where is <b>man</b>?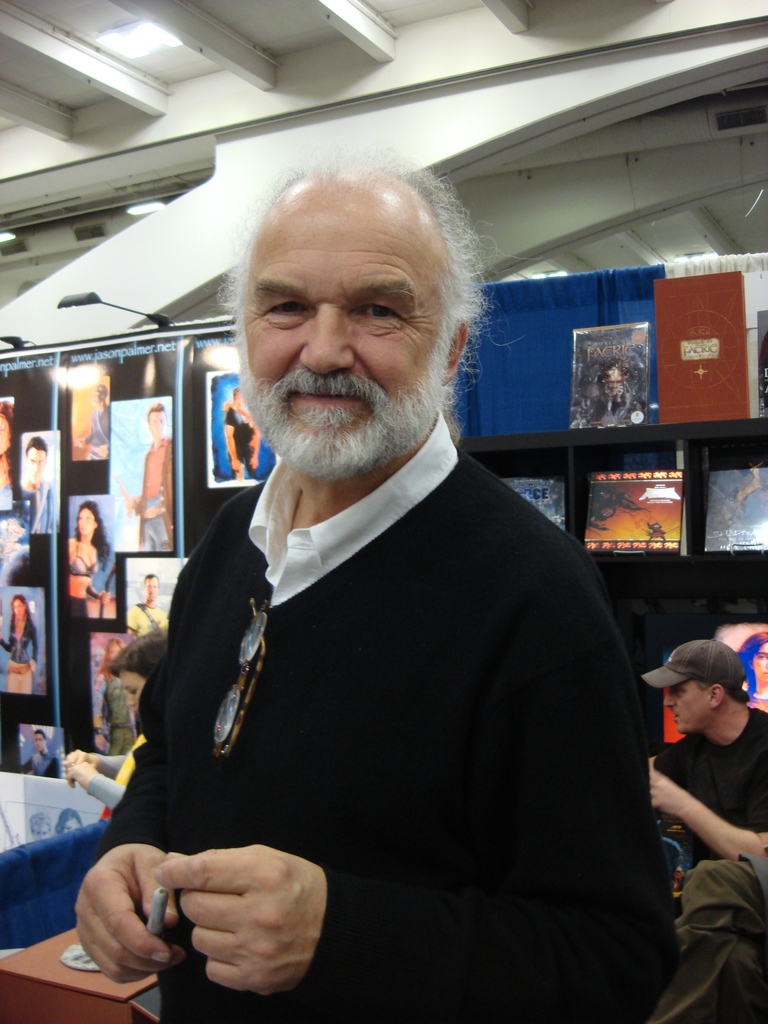
219 389 259 476.
